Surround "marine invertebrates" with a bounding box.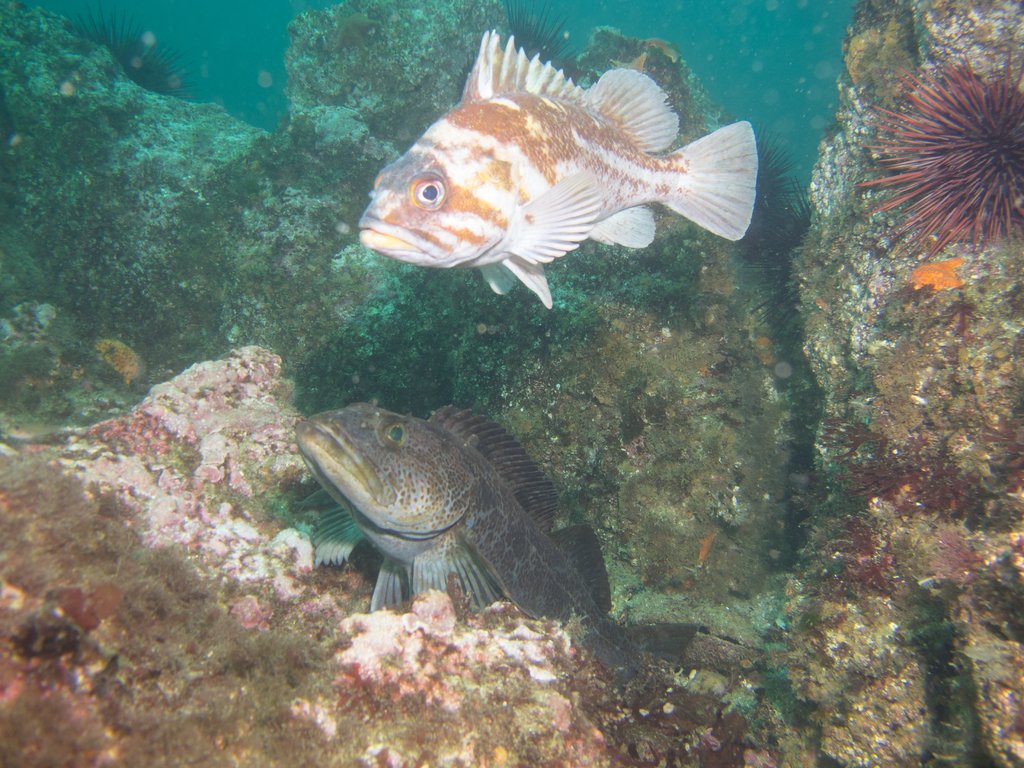
left=49, top=0, right=206, bottom=128.
